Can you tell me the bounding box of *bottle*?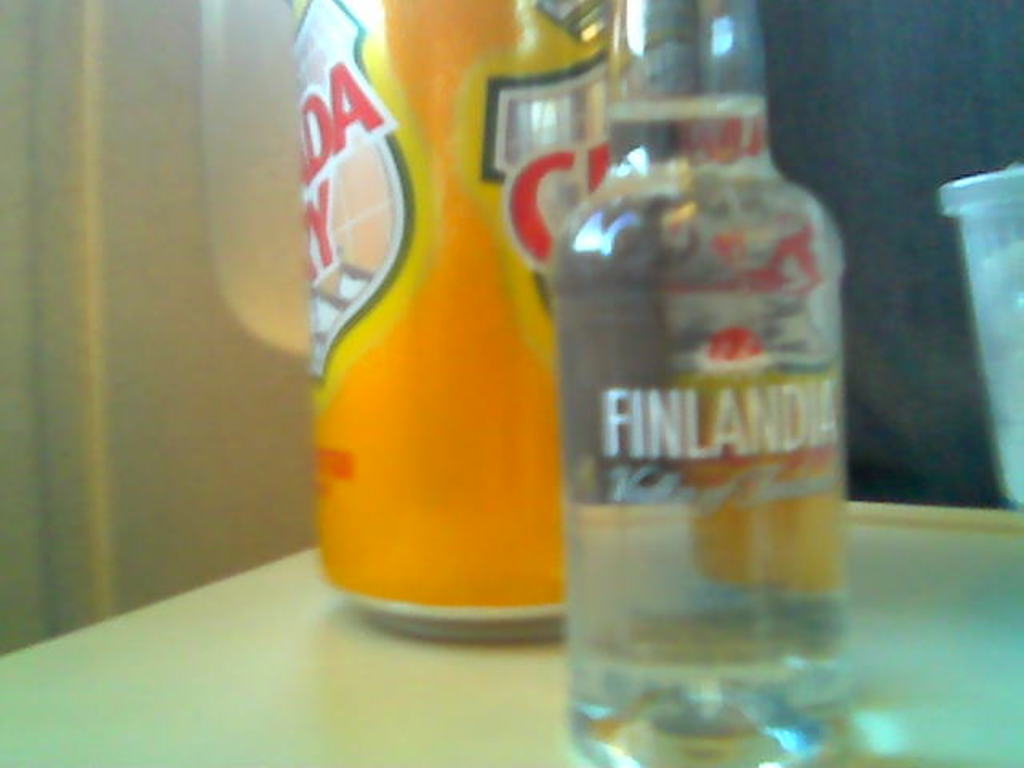
crop(530, 24, 858, 744).
